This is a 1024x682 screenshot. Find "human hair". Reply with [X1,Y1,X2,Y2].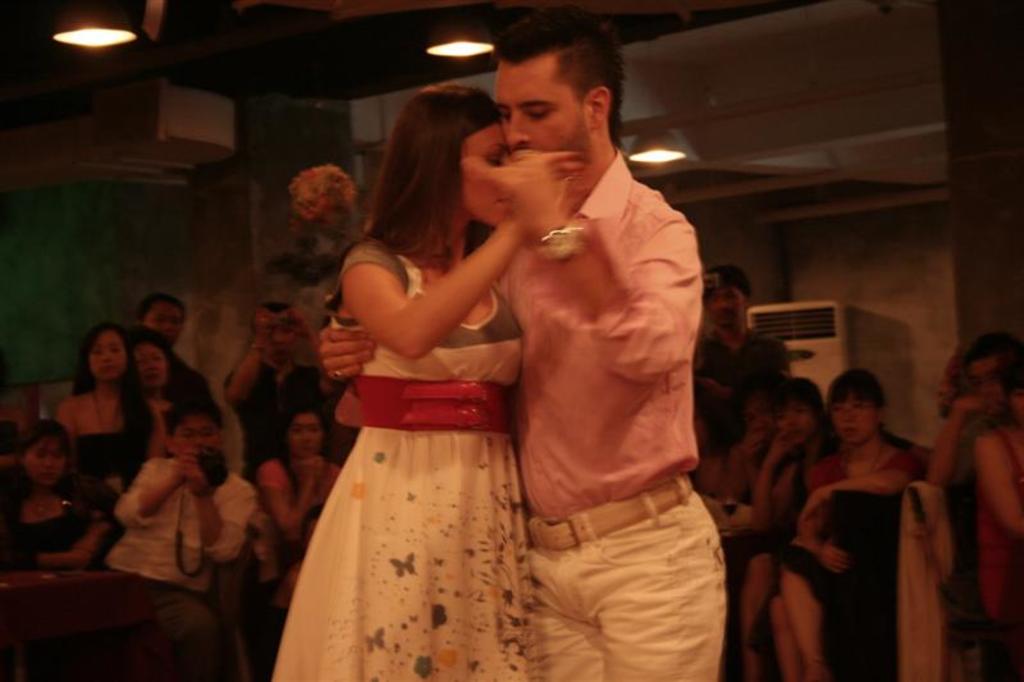
[772,370,829,426].
